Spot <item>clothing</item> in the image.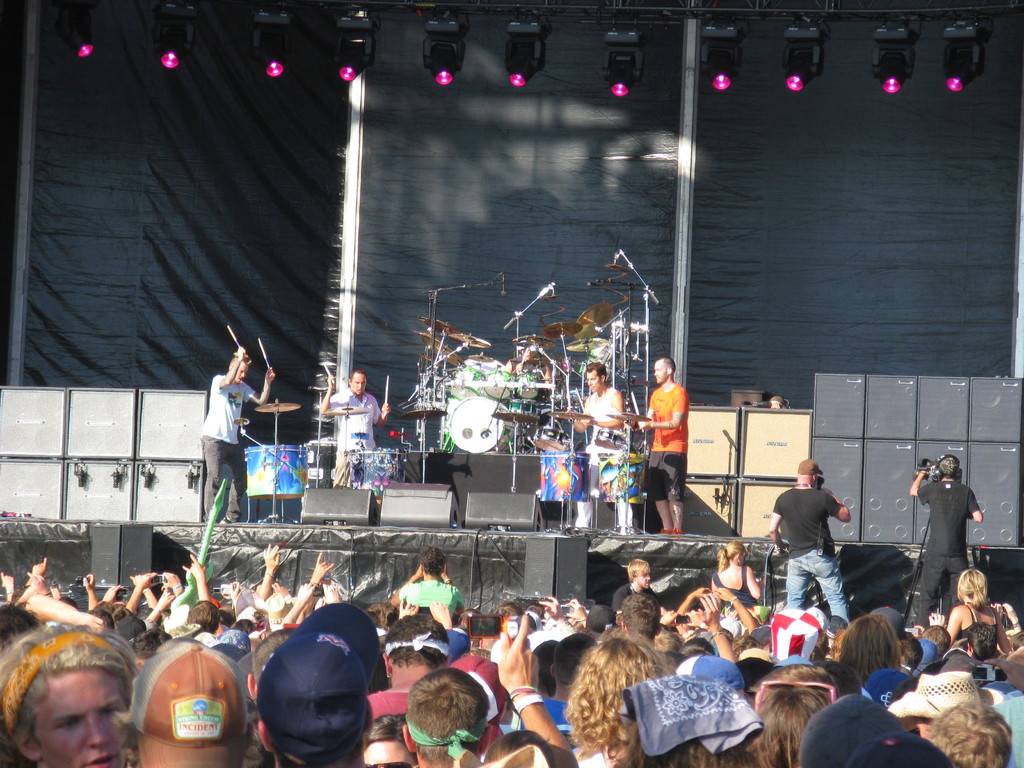
<item>clothing</item> found at {"x1": 612, "y1": 582, "x2": 665, "y2": 611}.
